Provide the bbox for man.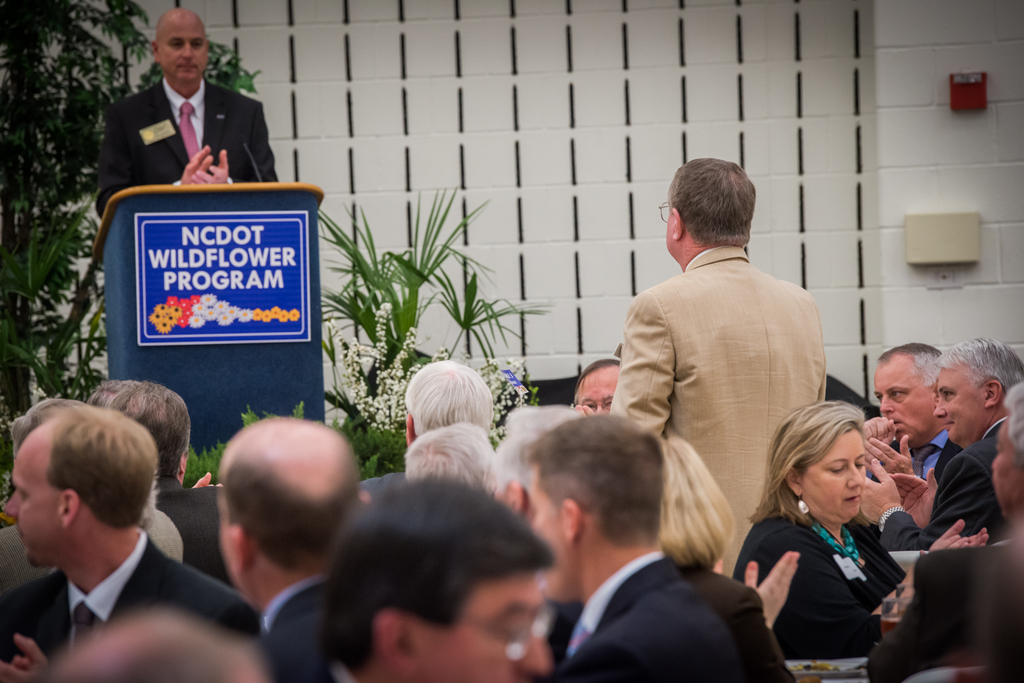
[517, 422, 730, 682].
